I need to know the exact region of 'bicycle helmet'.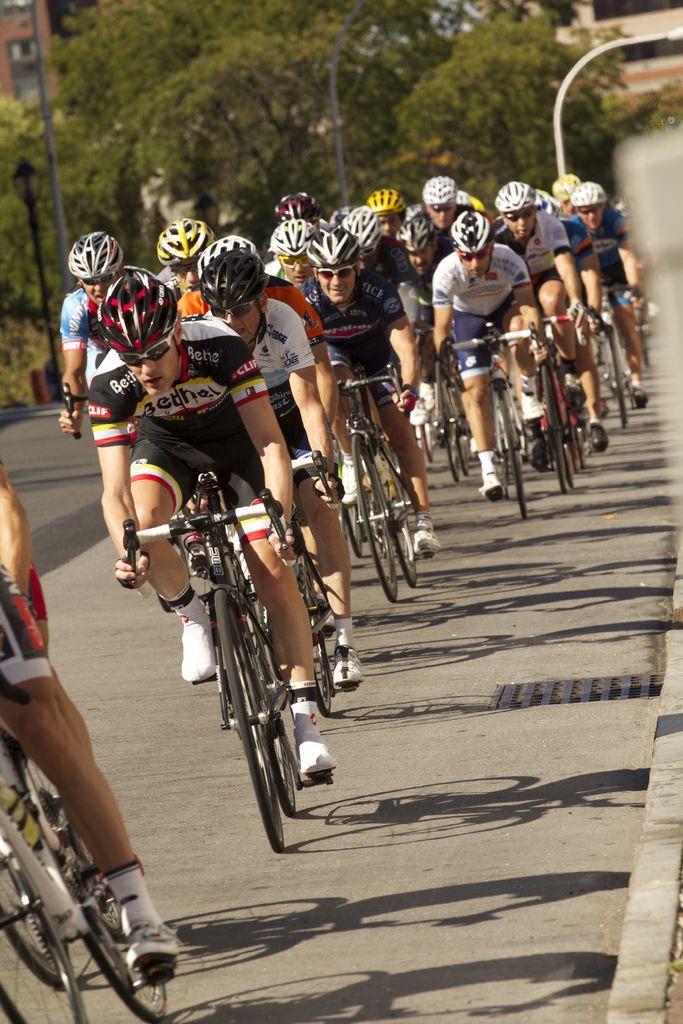
Region: (x1=64, y1=232, x2=125, y2=281).
